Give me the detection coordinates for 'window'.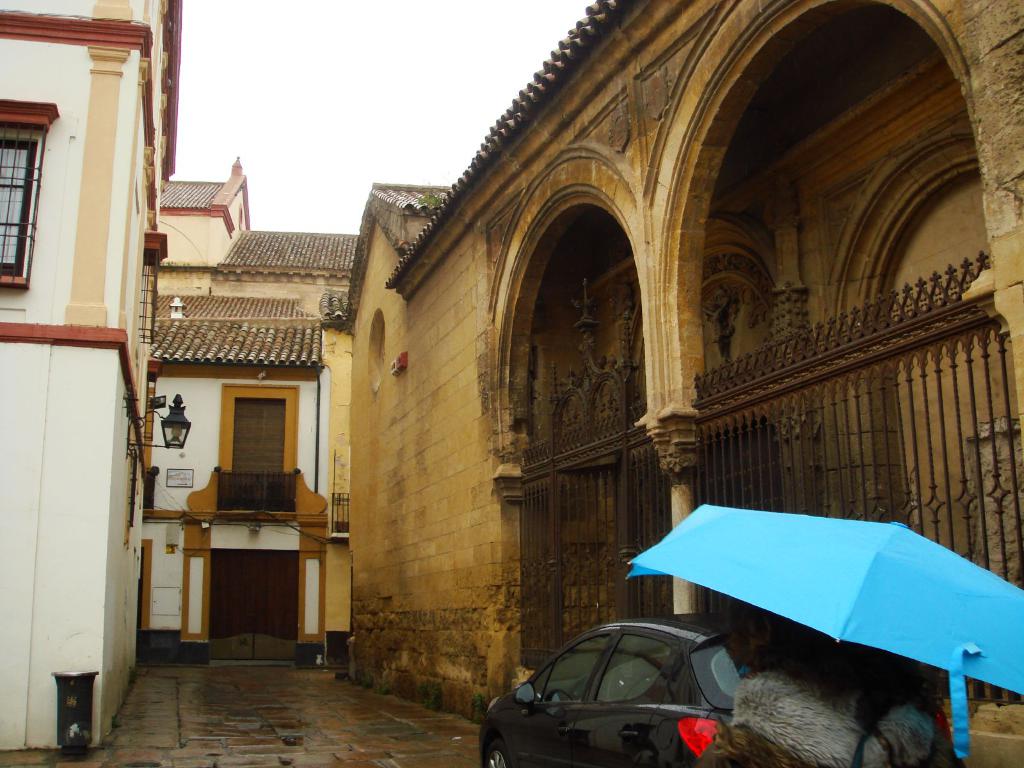
bbox=(0, 97, 62, 278).
